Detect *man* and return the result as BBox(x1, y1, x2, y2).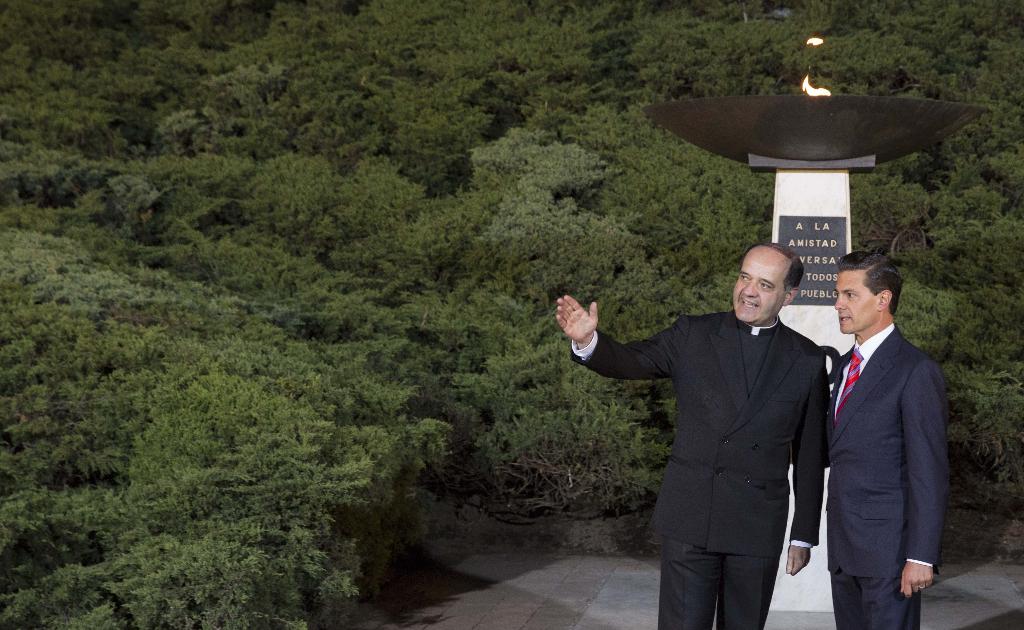
BBox(821, 252, 950, 629).
